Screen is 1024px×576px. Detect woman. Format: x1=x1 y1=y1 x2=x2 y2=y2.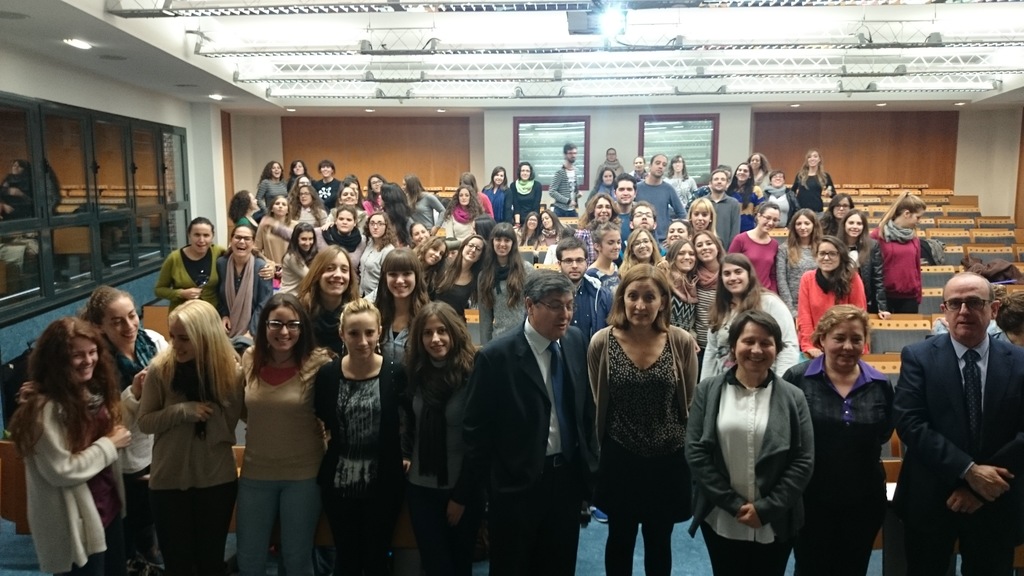
x1=449 y1=186 x2=480 y2=241.
